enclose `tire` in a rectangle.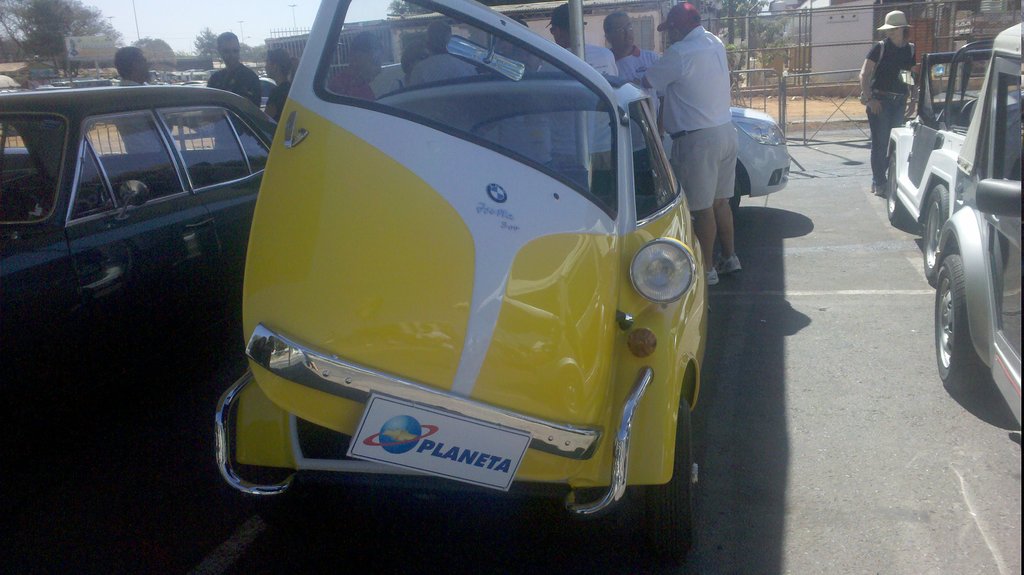
Rect(884, 146, 907, 222).
